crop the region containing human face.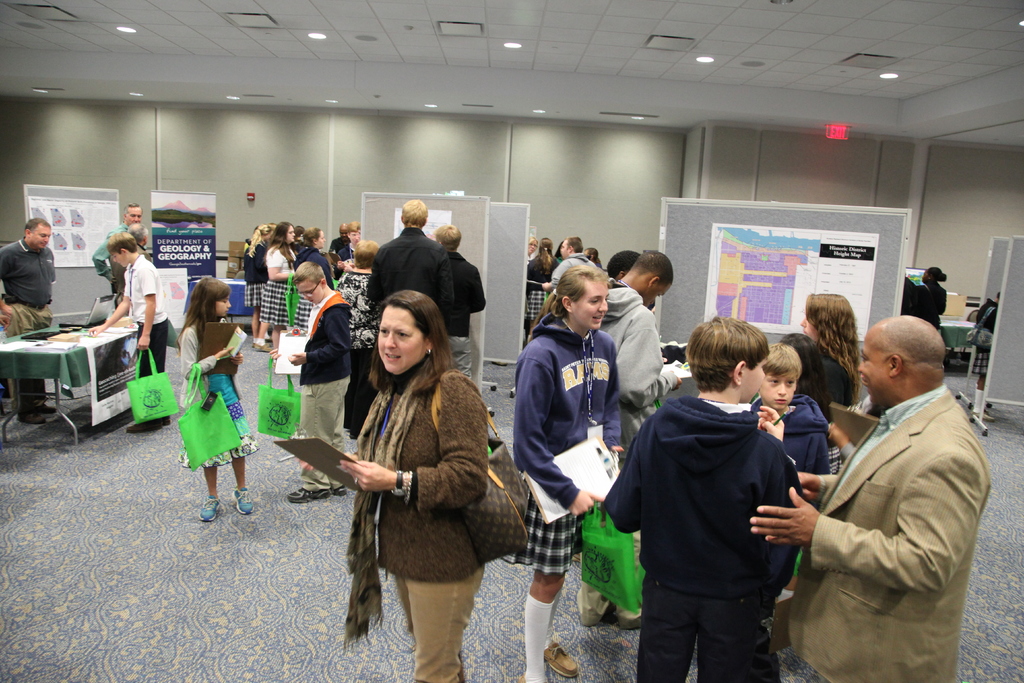
Crop region: 294:276:326:304.
